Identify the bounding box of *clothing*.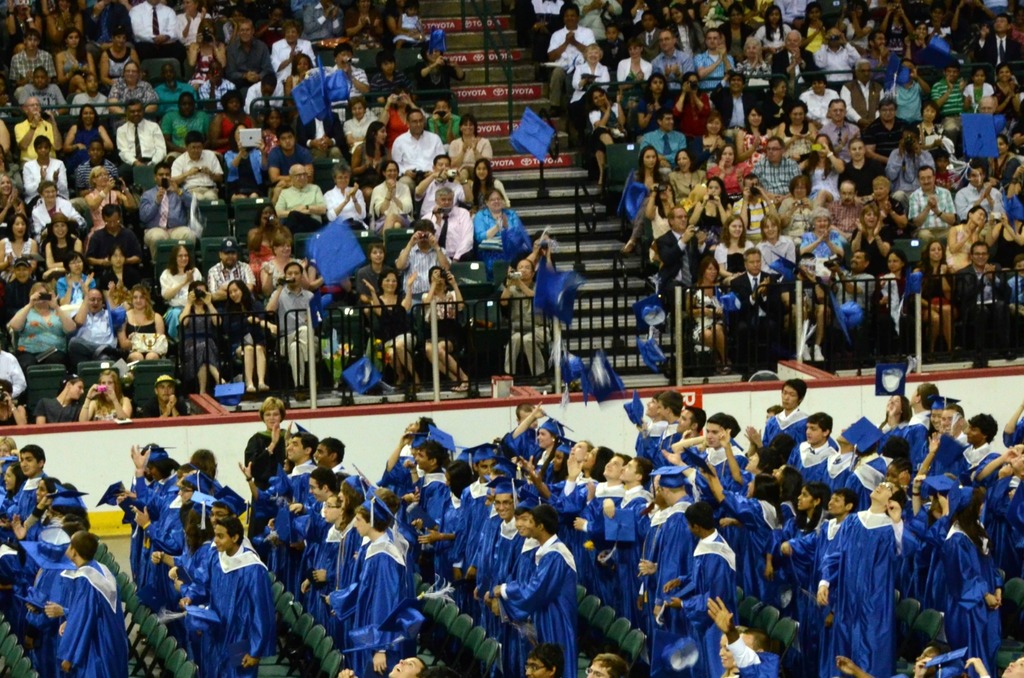
left=916, top=525, right=988, bottom=664.
